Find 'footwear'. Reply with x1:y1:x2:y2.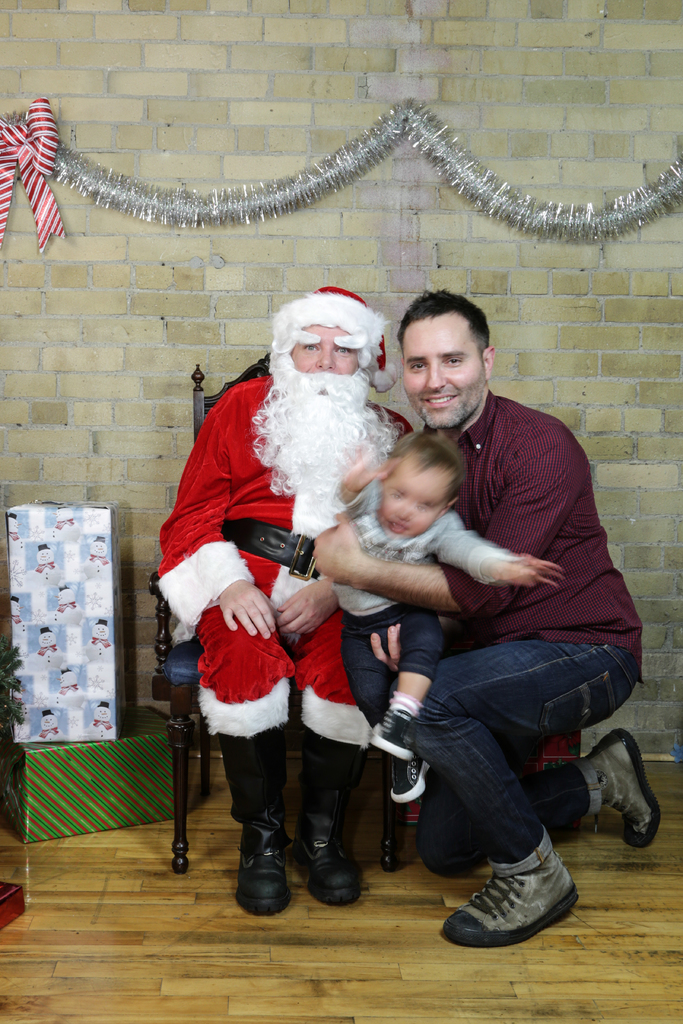
388:755:432:807.
